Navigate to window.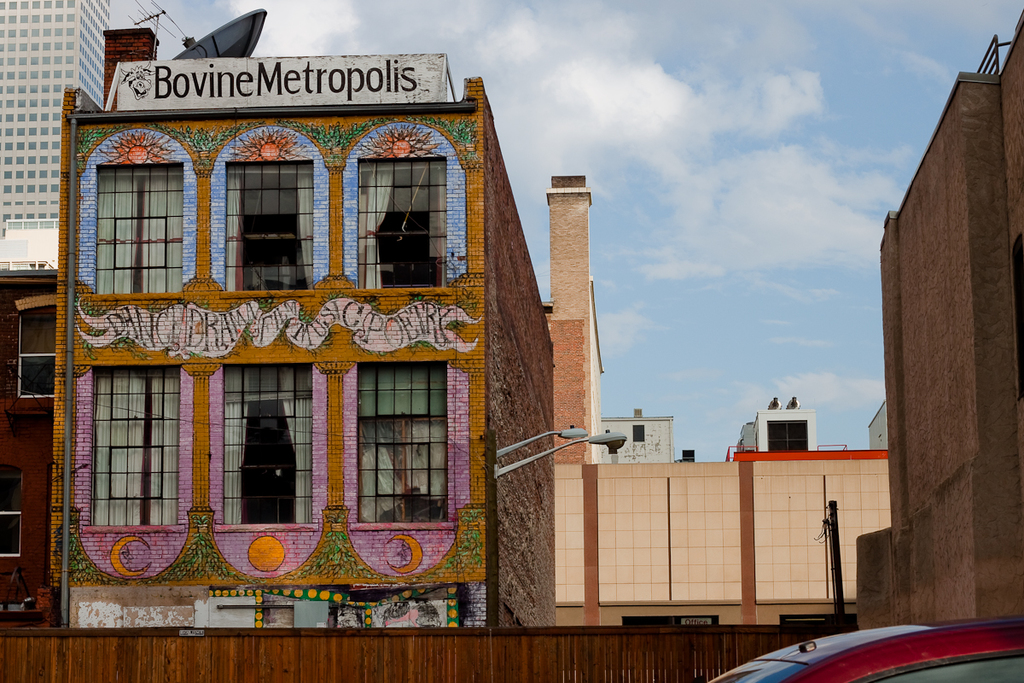
Navigation target: select_region(84, 126, 198, 302).
